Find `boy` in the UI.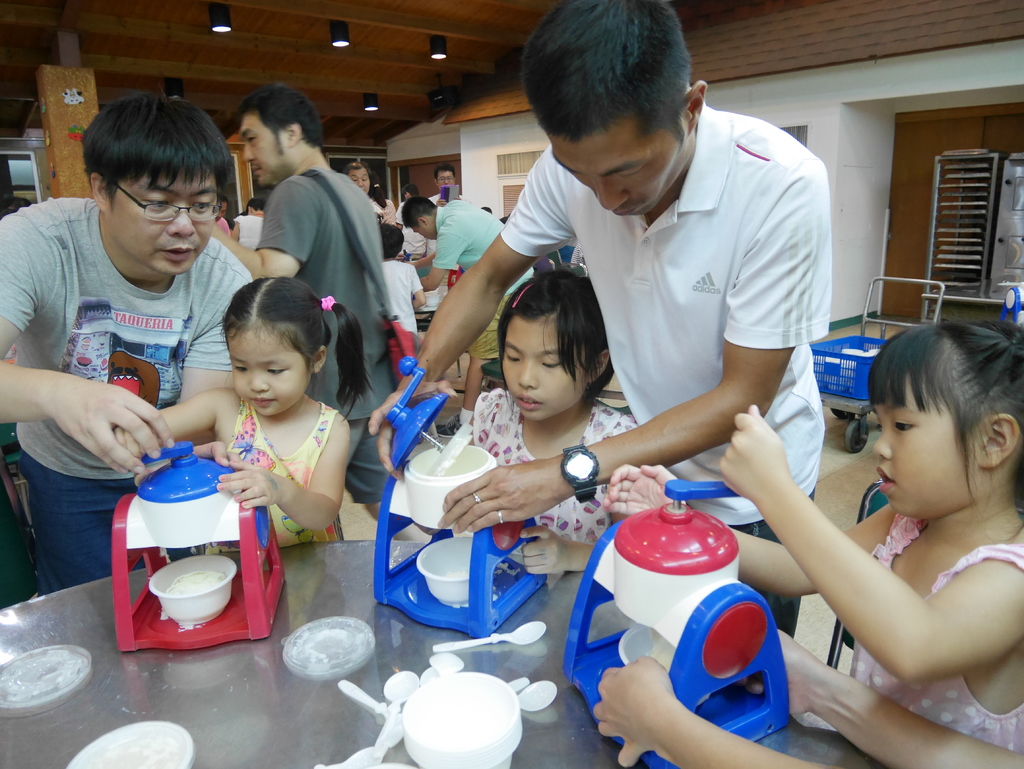
UI element at <box>0,93,247,592</box>.
